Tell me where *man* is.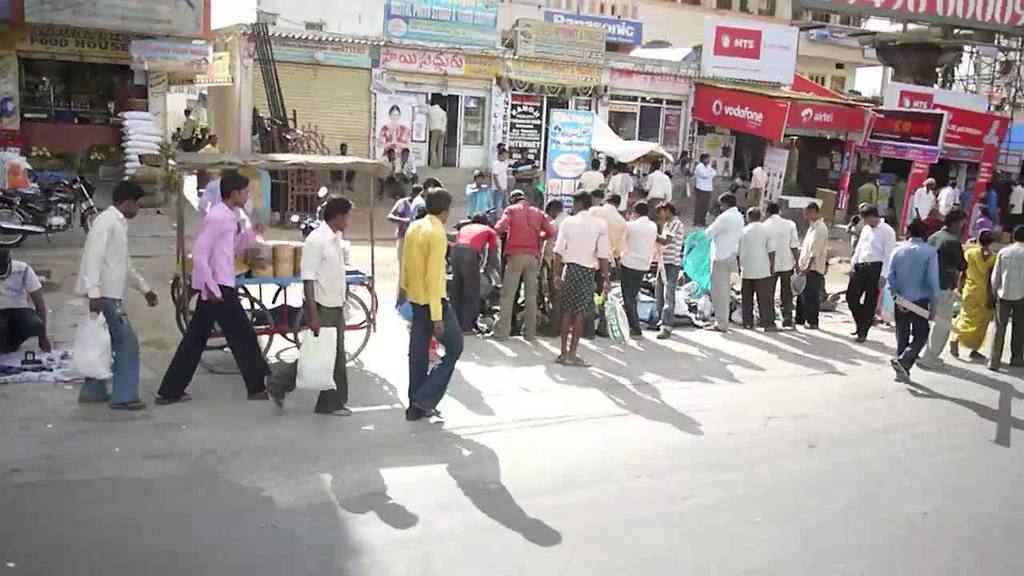
*man* is at pyautogui.locateOnScreen(395, 146, 414, 187).
